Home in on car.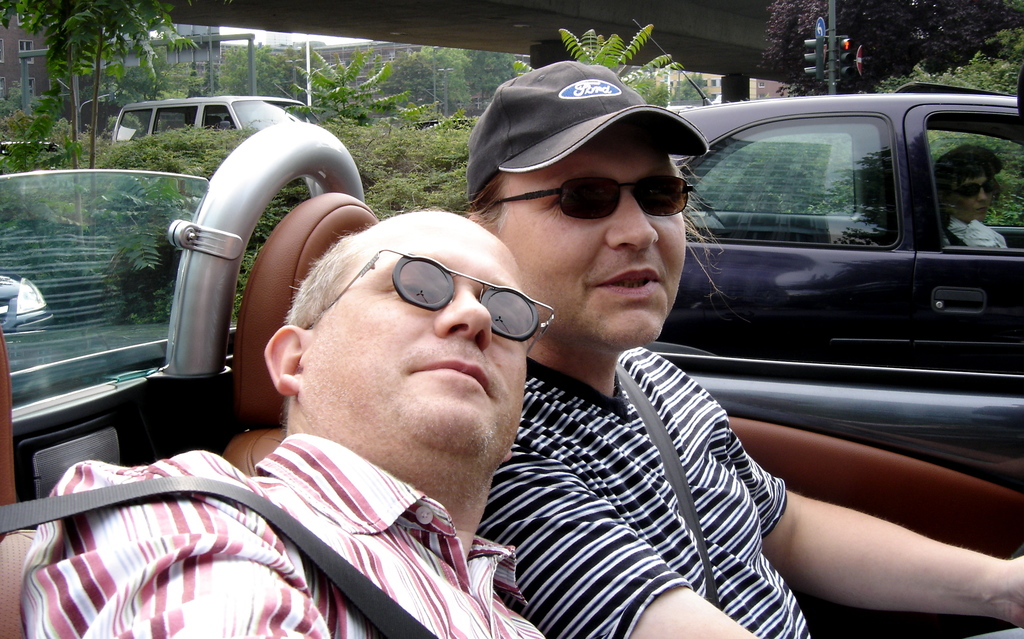
Homed in at [x1=636, y1=18, x2=1023, y2=374].
